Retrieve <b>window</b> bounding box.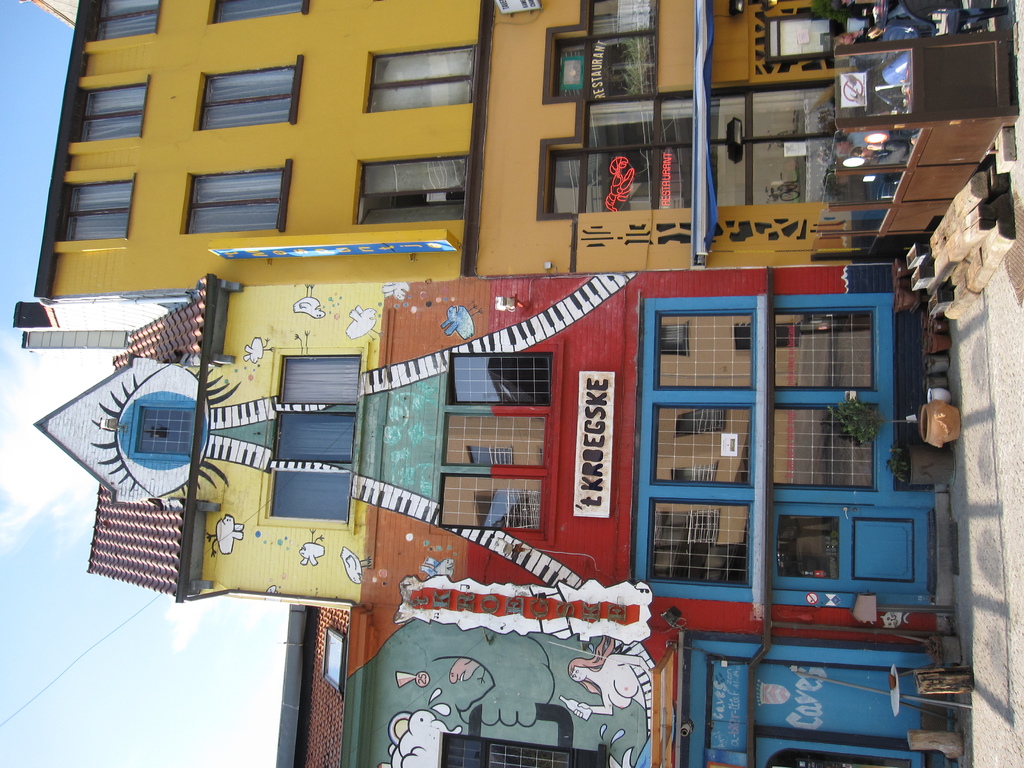
Bounding box: (x1=544, y1=137, x2=697, y2=219).
